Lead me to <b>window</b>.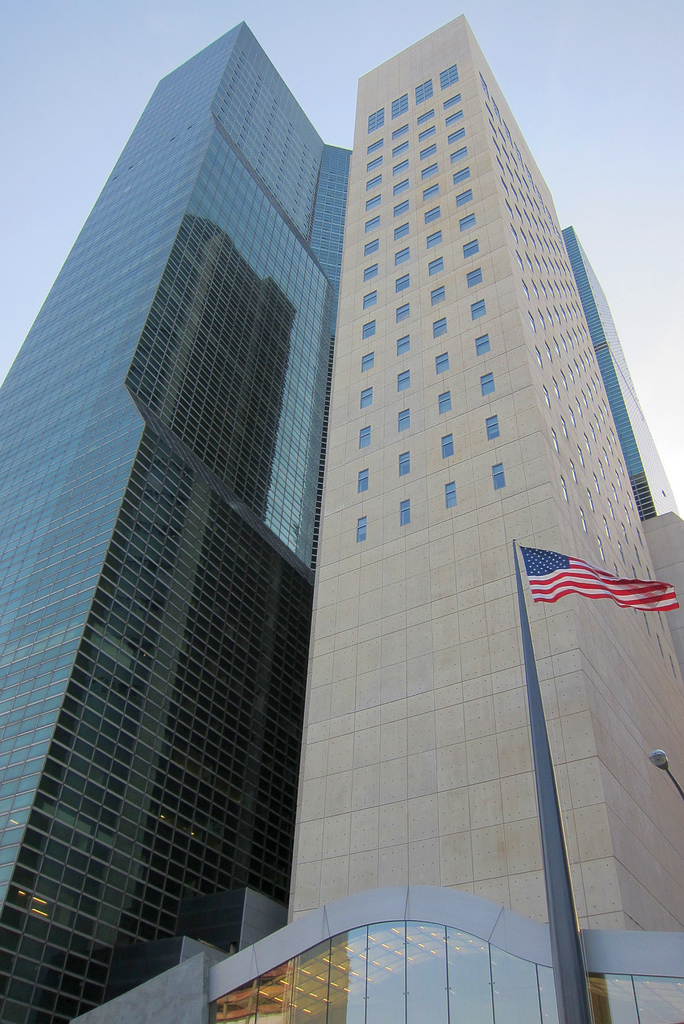
Lead to [425, 228, 438, 246].
